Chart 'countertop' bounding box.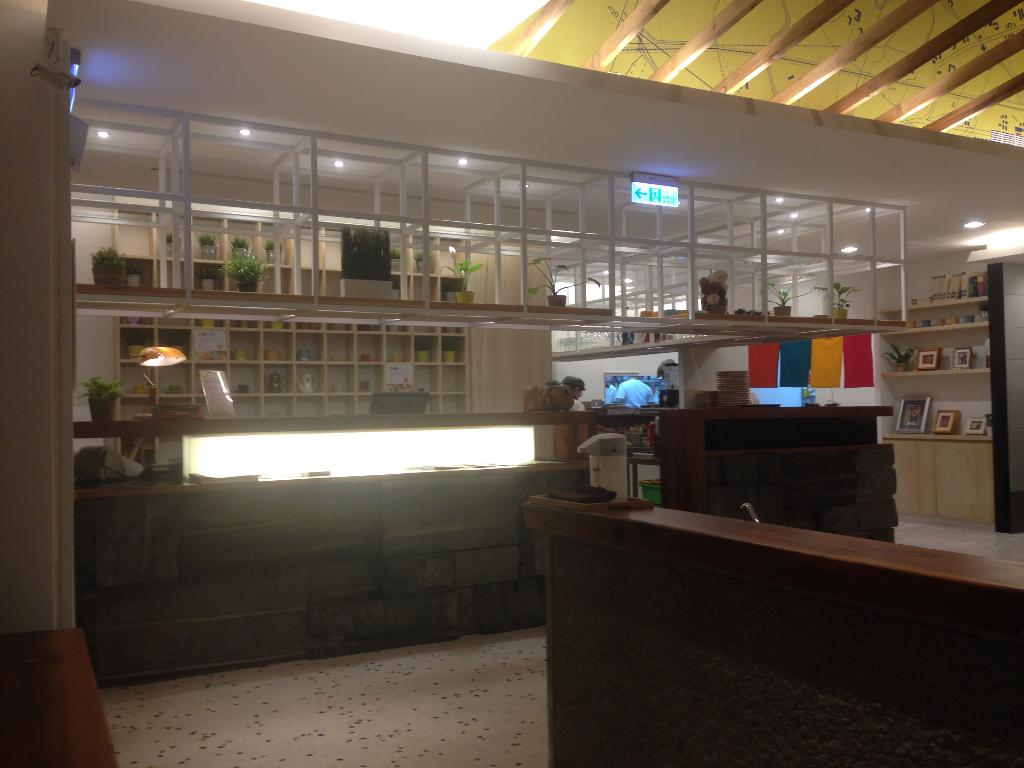
Charted: Rect(72, 407, 596, 438).
